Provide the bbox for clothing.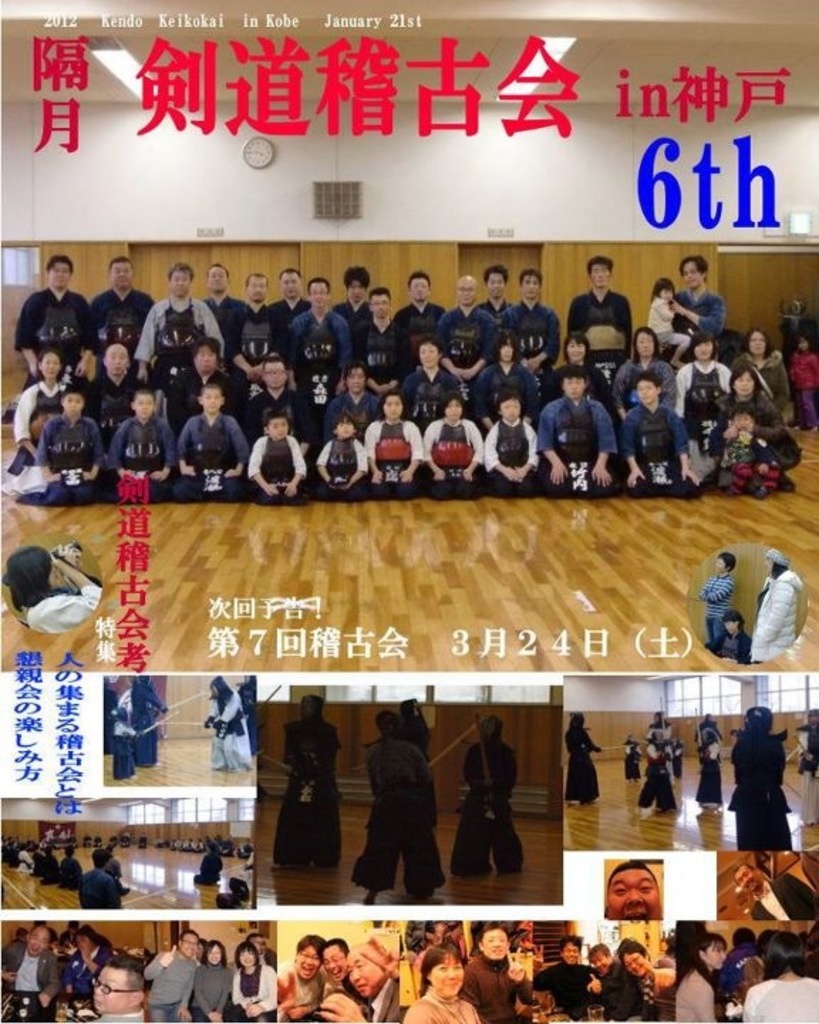
bbox=[708, 630, 749, 664].
